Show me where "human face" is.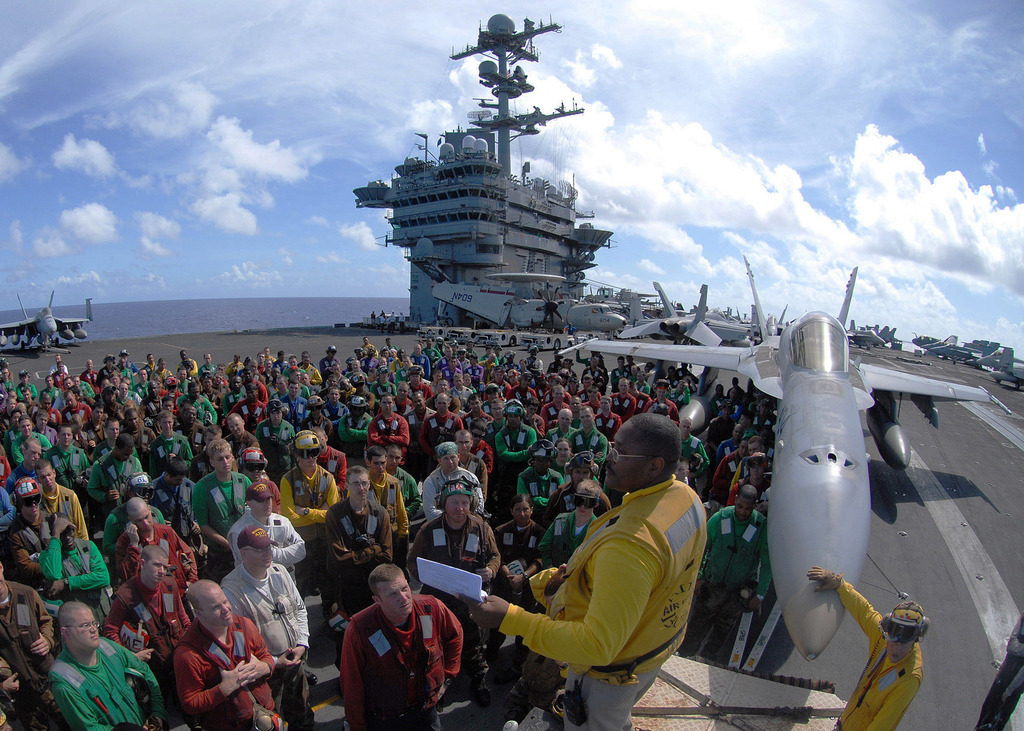
"human face" is at bbox=[387, 451, 403, 471].
